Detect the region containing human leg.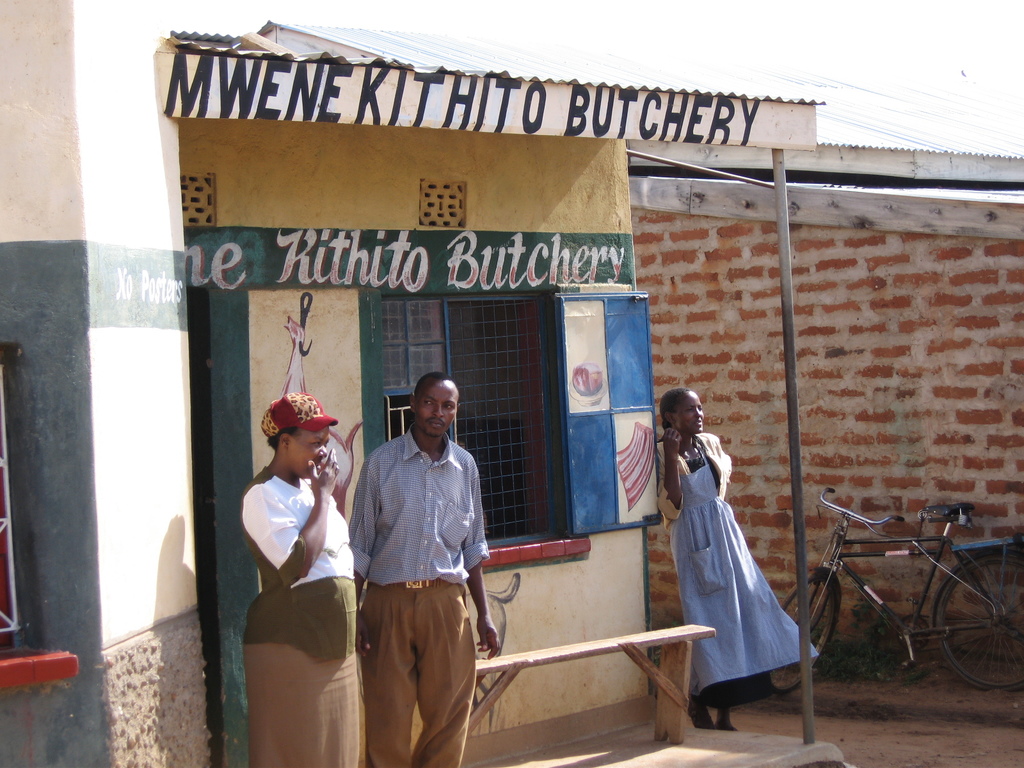
bbox=(688, 685, 732, 726).
